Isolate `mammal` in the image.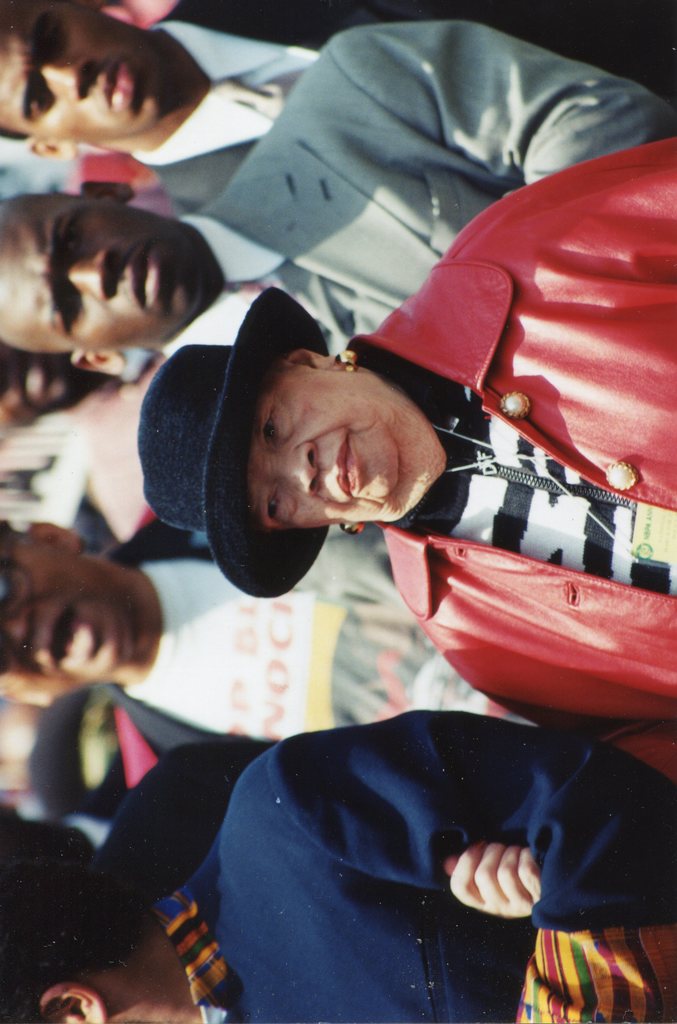
Isolated region: bbox(88, 123, 676, 758).
